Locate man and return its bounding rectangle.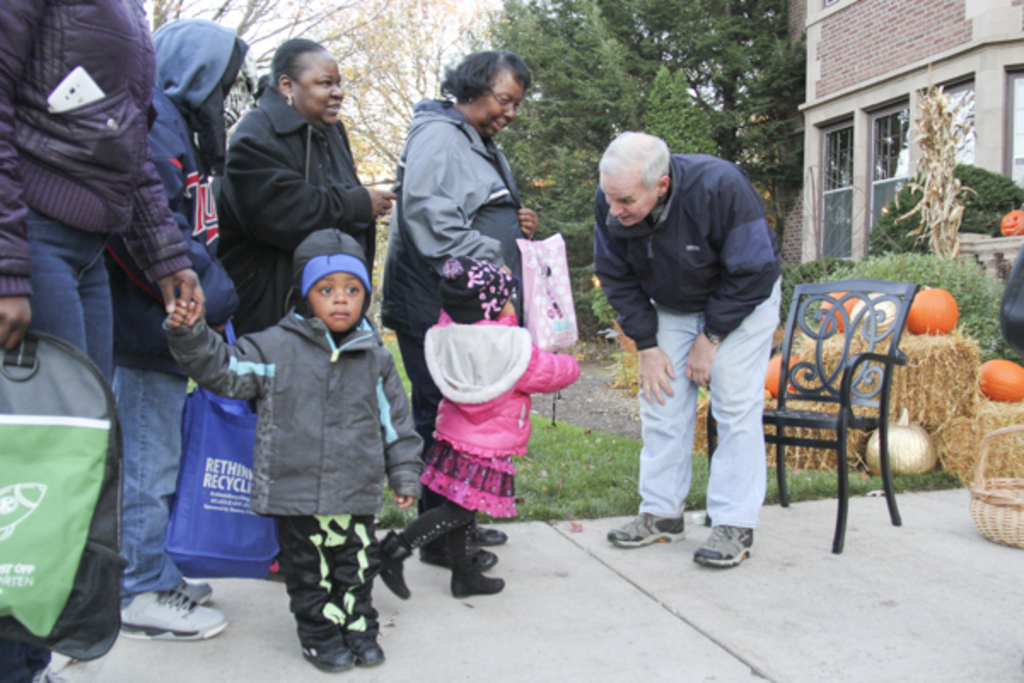
<region>591, 131, 782, 569</region>.
